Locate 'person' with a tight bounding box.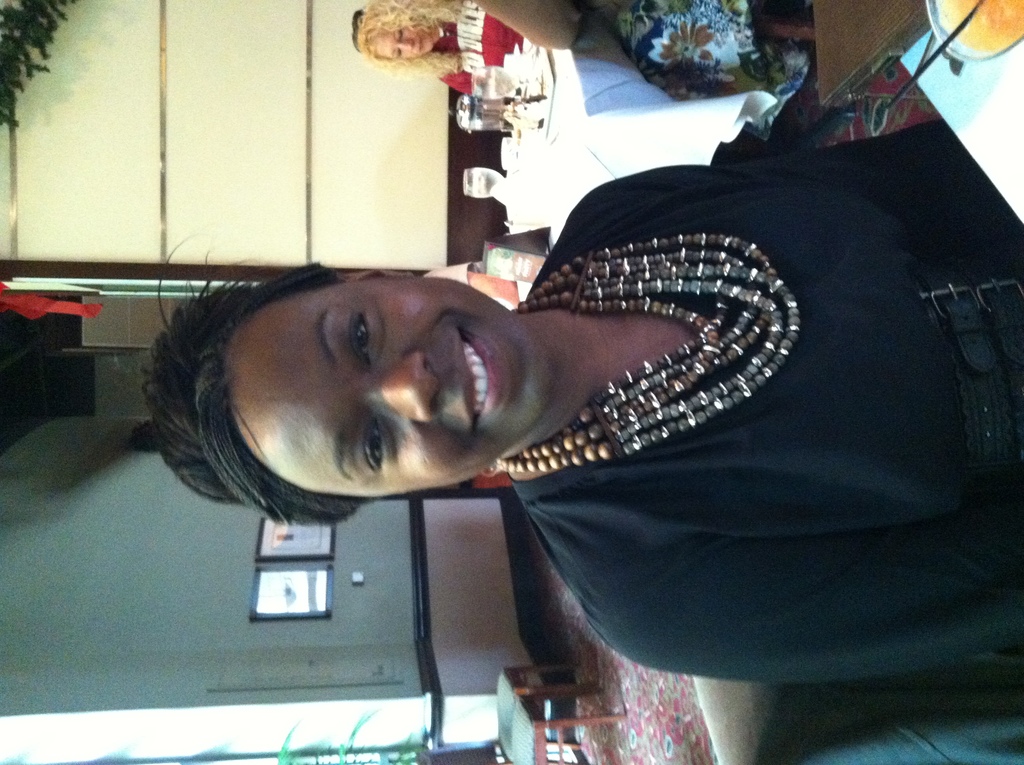
rect(349, 0, 523, 98).
